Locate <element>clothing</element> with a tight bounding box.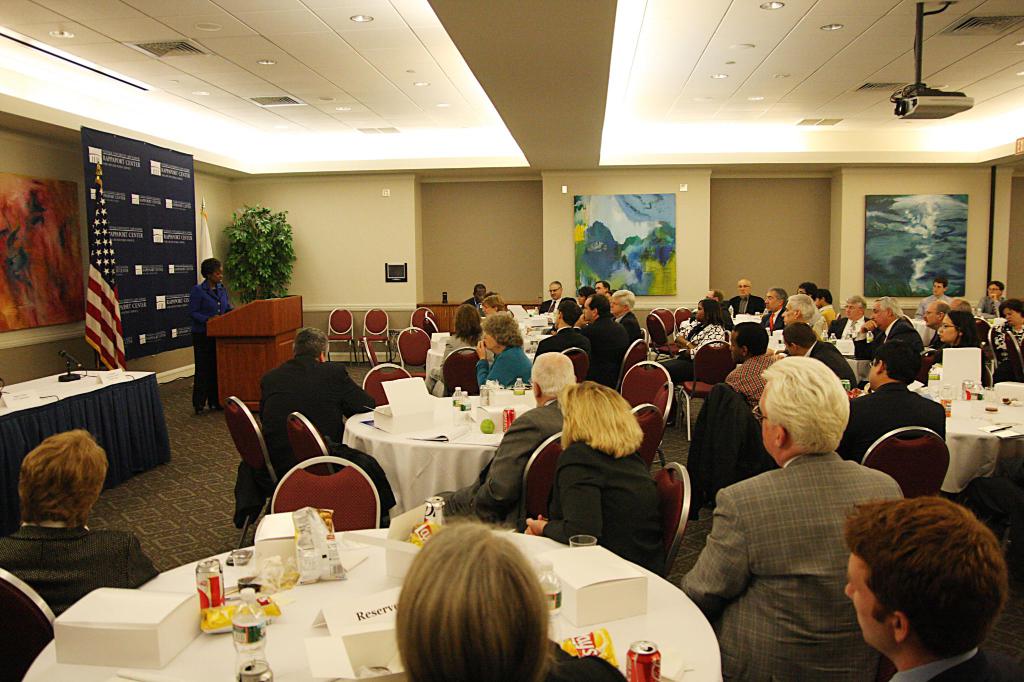
(left=684, top=381, right=781, bottom=521).
